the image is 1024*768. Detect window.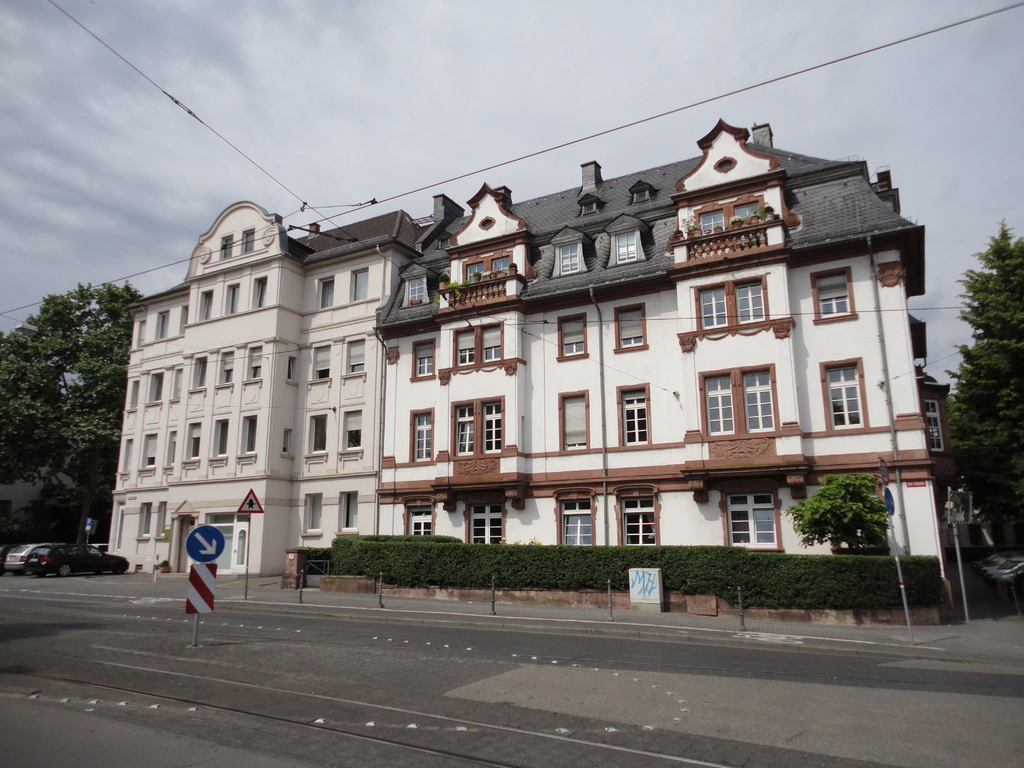
Detection: (x1=691, y1=200, x2=764, y2=255).
